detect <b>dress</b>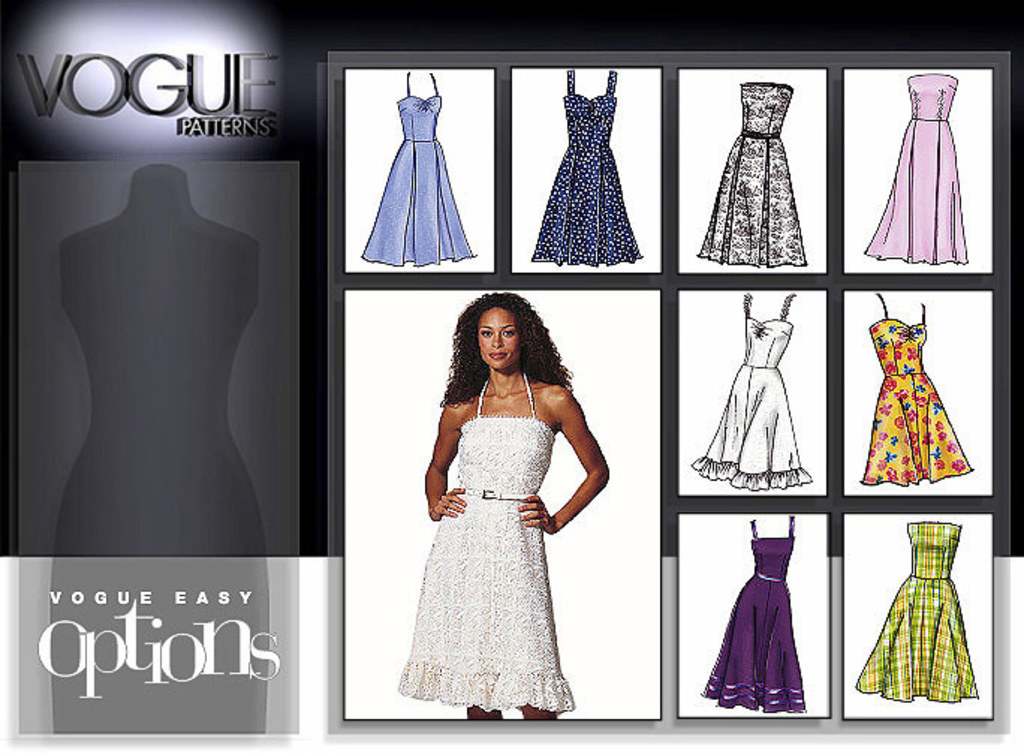
bbox=(394, 370, 578, 710)
